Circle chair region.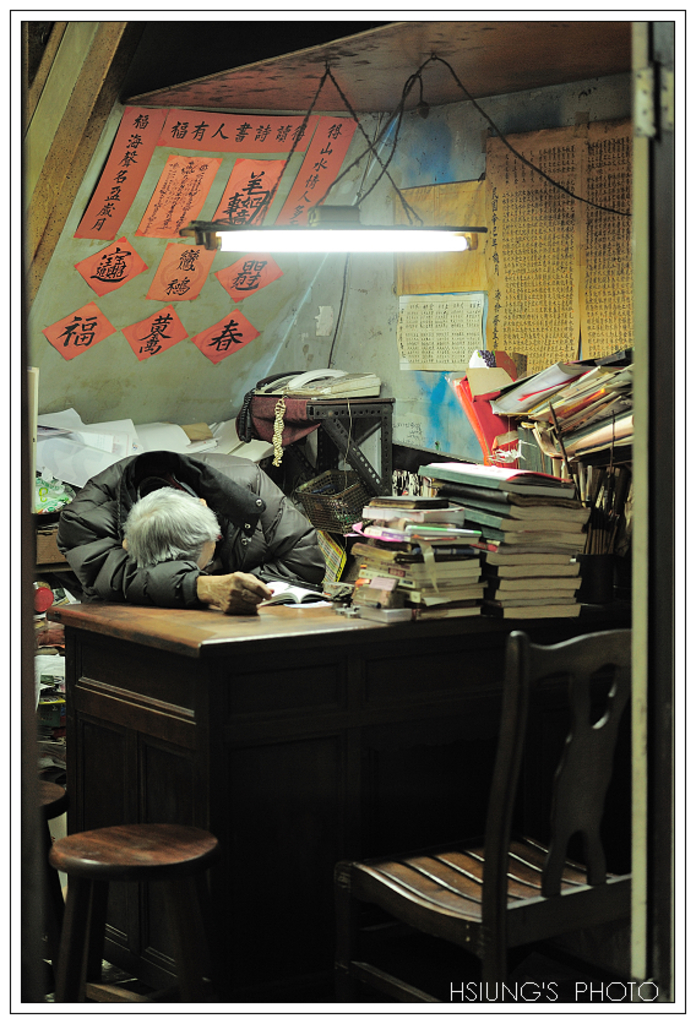
Region: 363,610,654,1003.
